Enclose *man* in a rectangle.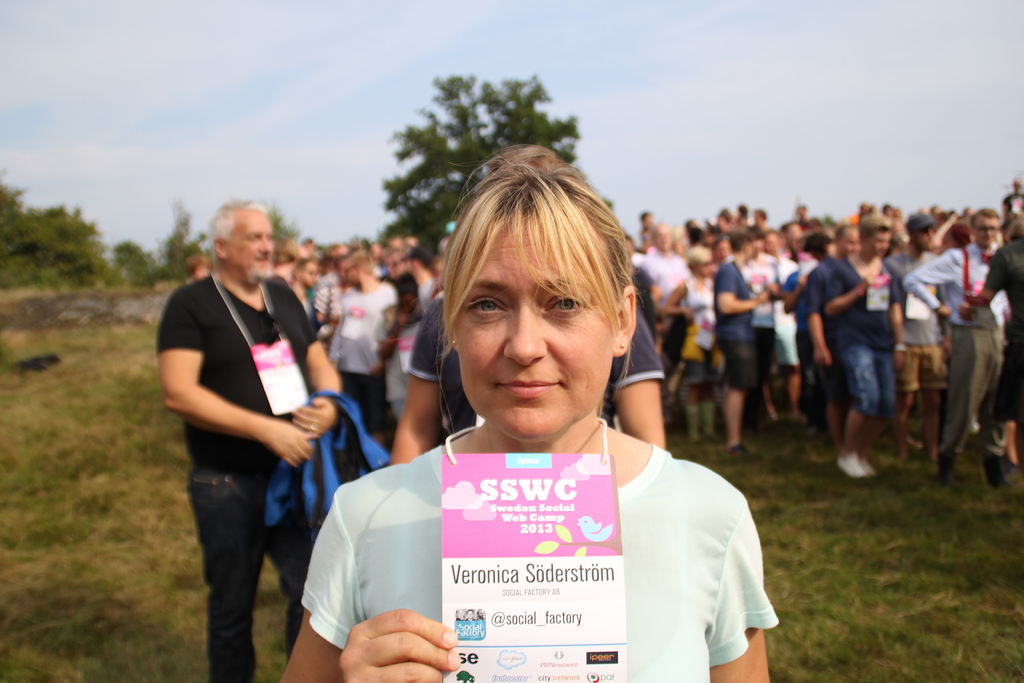
box=[891, 215, 947, 458].
